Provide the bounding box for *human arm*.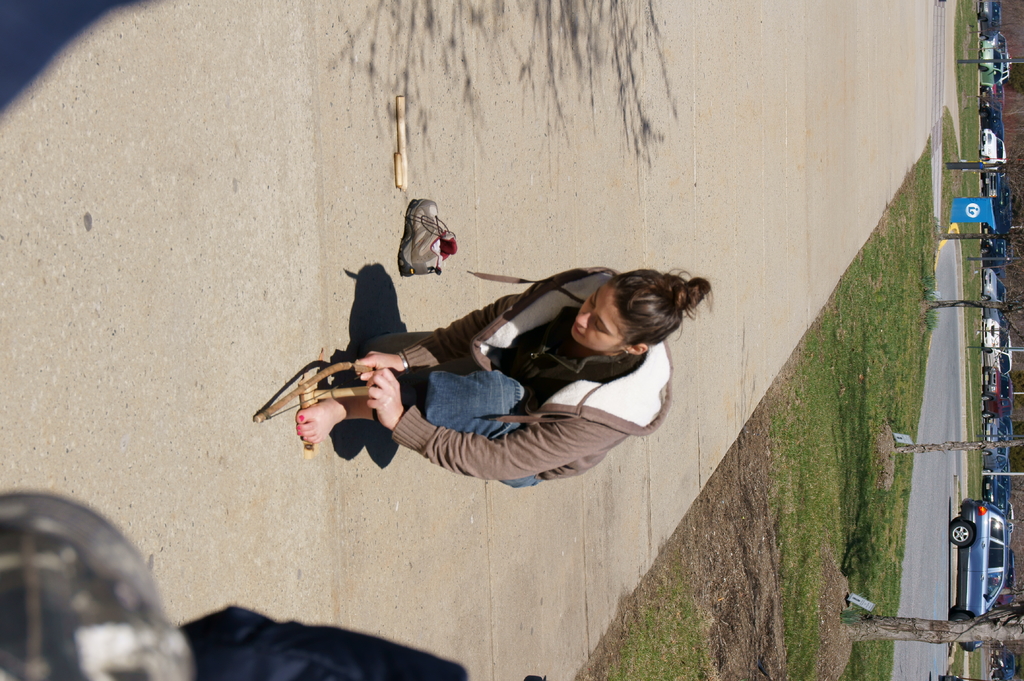
locate(356, 277, 538, 385).
